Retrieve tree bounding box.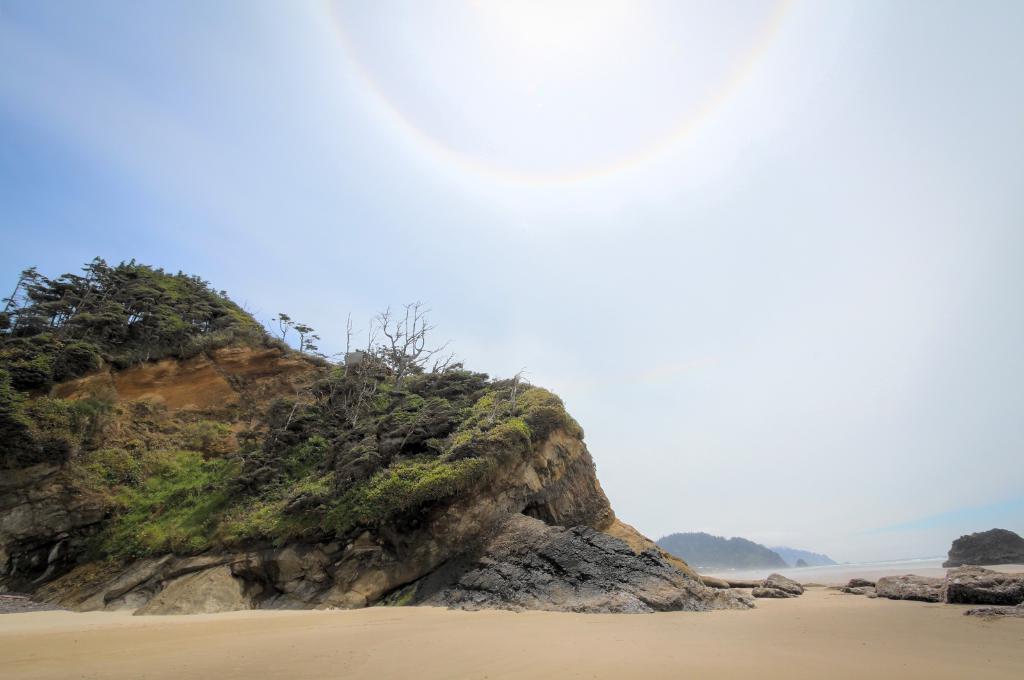
Bounding box: (left=493, top=364, right=531, bottom=409).
